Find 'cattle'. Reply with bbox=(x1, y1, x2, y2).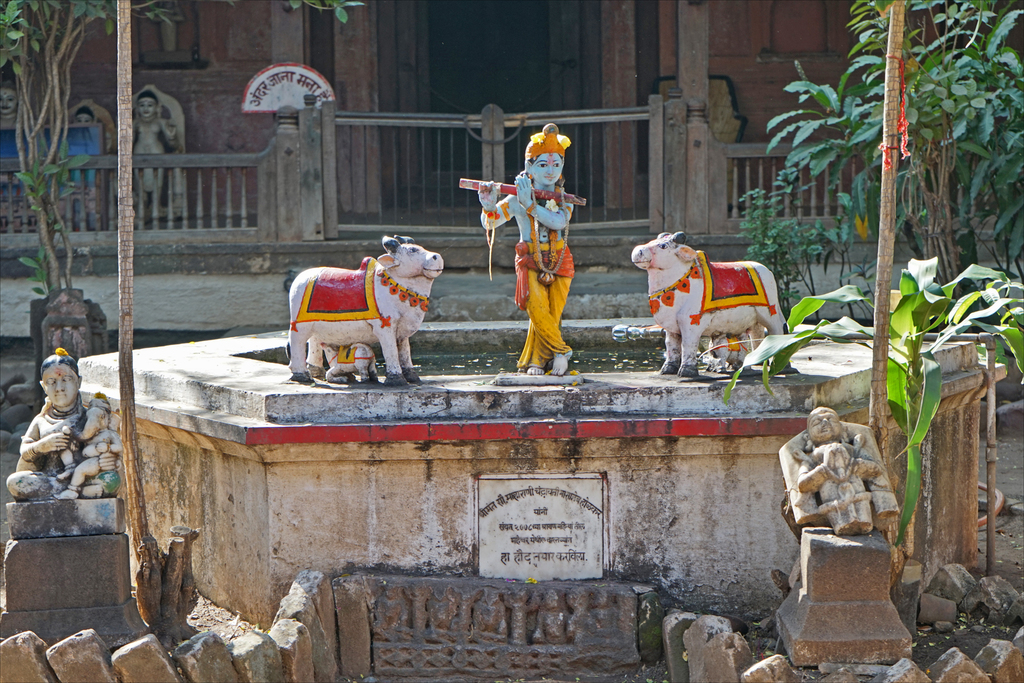
bbox=(707, 333, 751, 367).
